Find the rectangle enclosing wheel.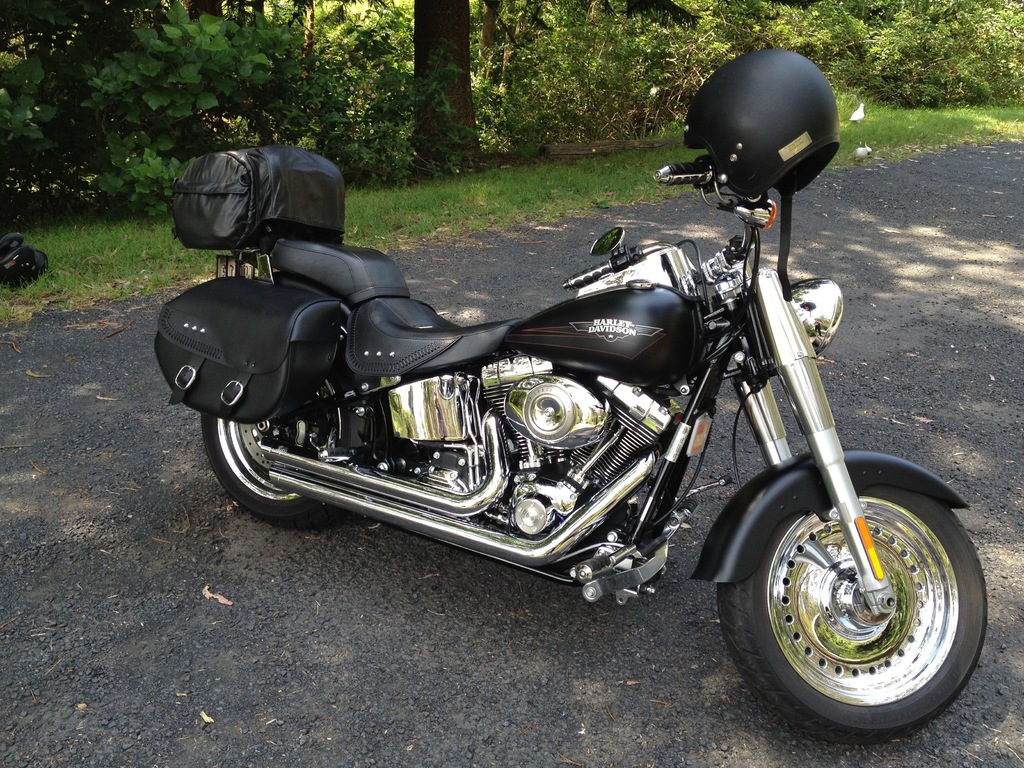
x1=202, y1=362, x2=369, y2=527.
